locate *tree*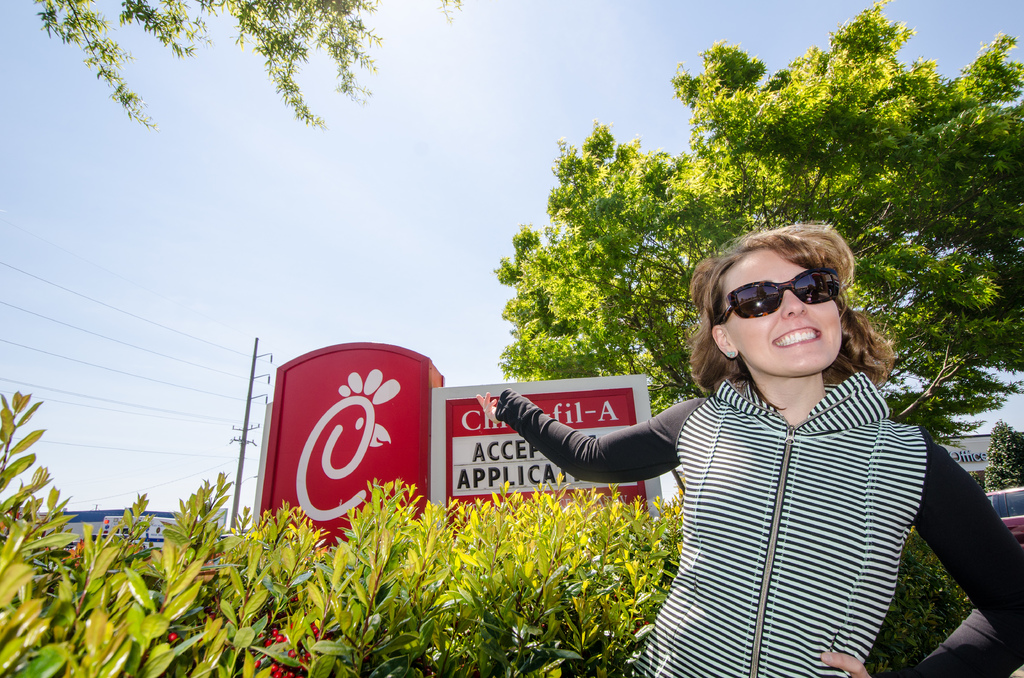
select_region(483, 0, 1023, 470)
